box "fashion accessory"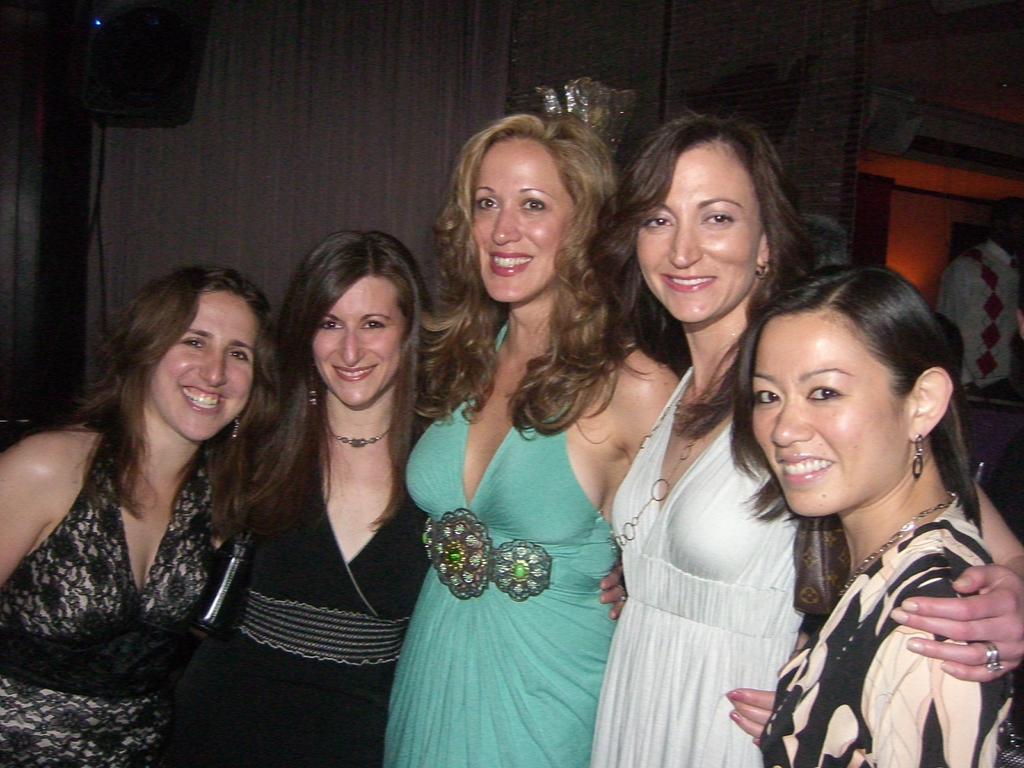
909:433:925:481
